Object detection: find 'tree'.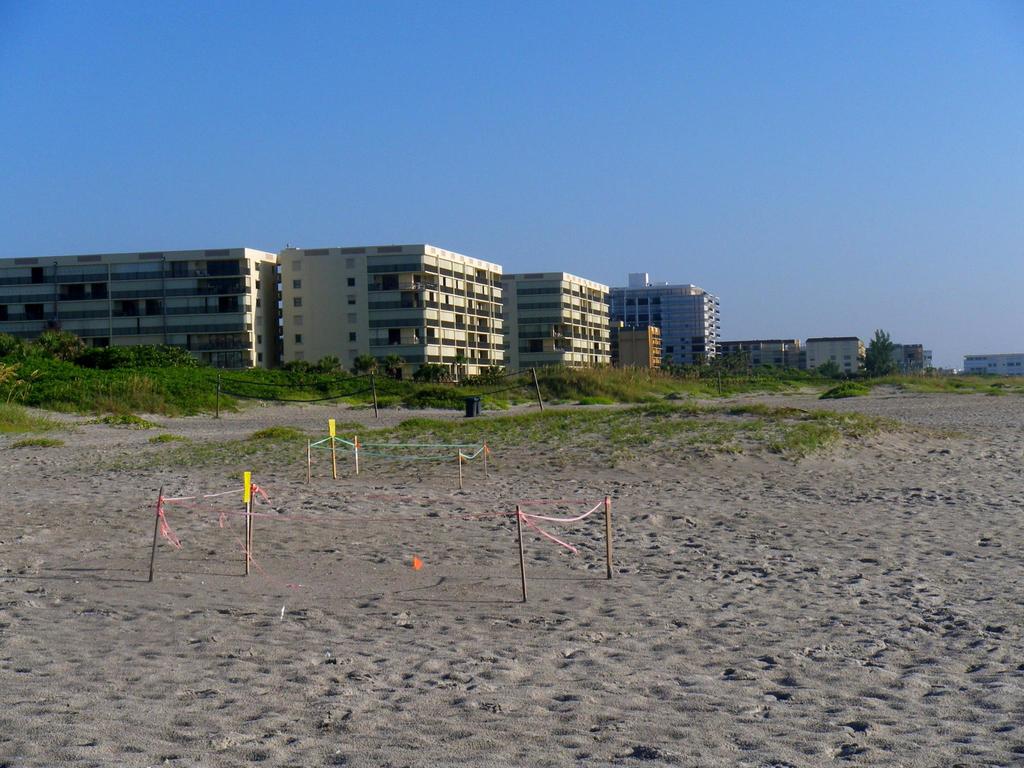
858 328 916 367.
